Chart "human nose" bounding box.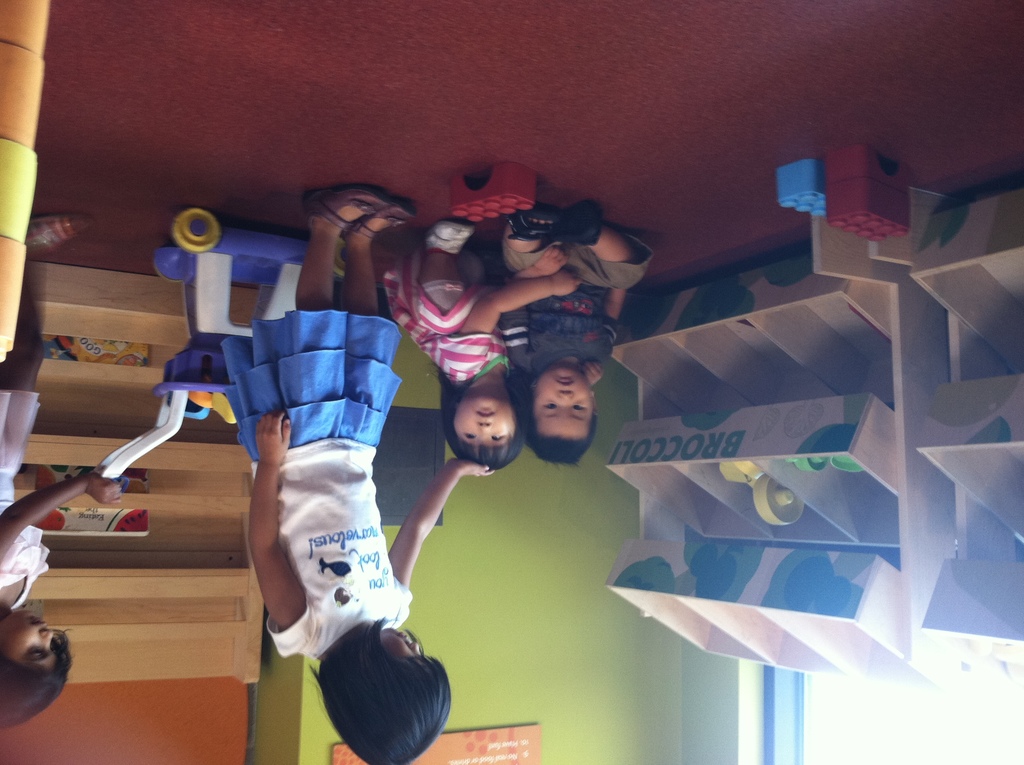
Charted: bbox=(558, 390, 573, 402).
